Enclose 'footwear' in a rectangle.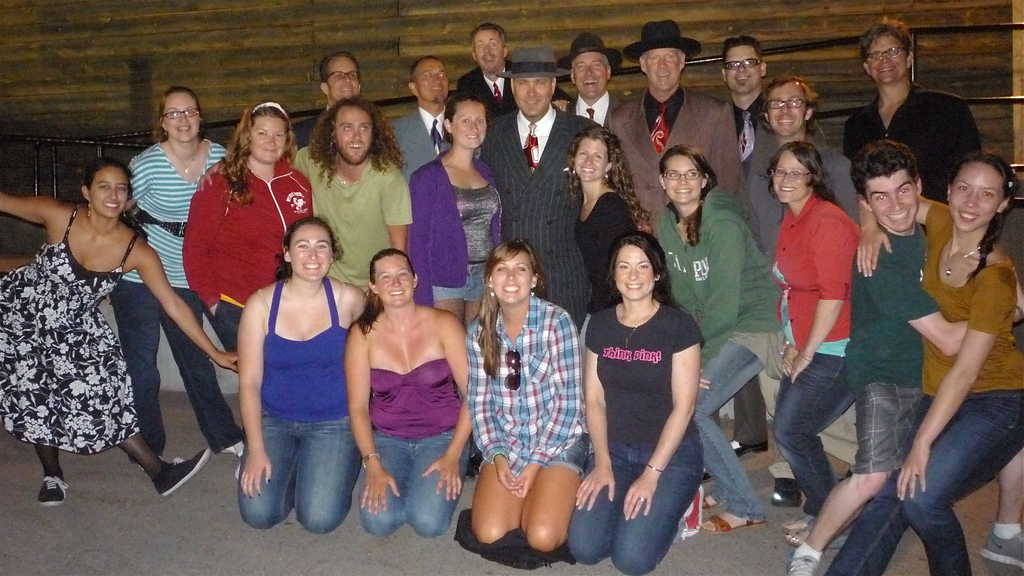
bbox=(707, 505, 756, 536).
